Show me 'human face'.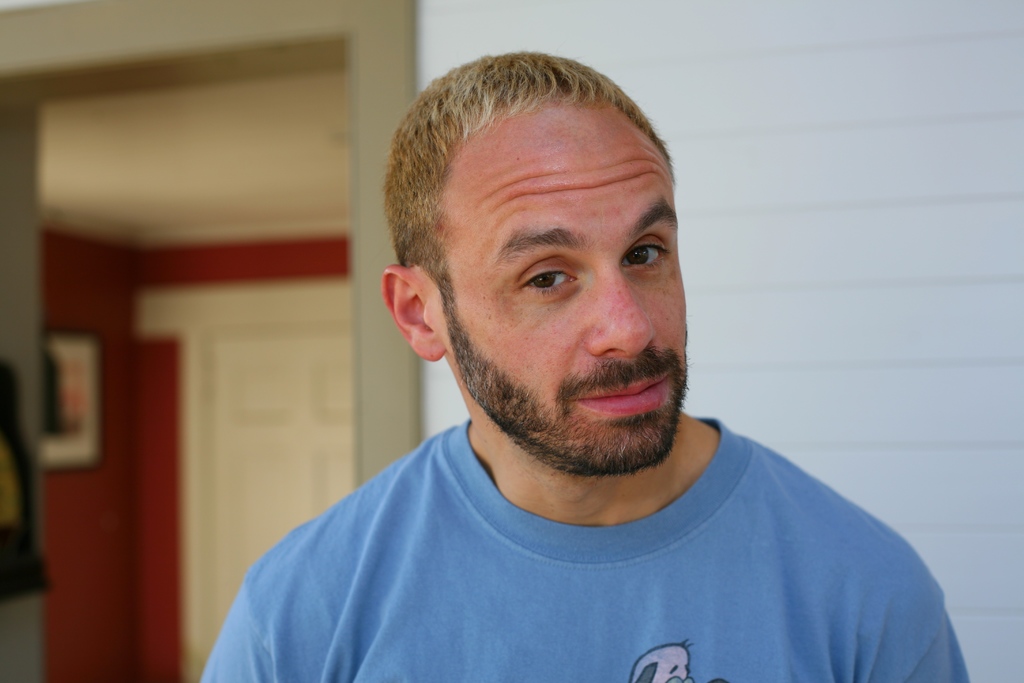
'human face' is here: 421:103:691:473.
